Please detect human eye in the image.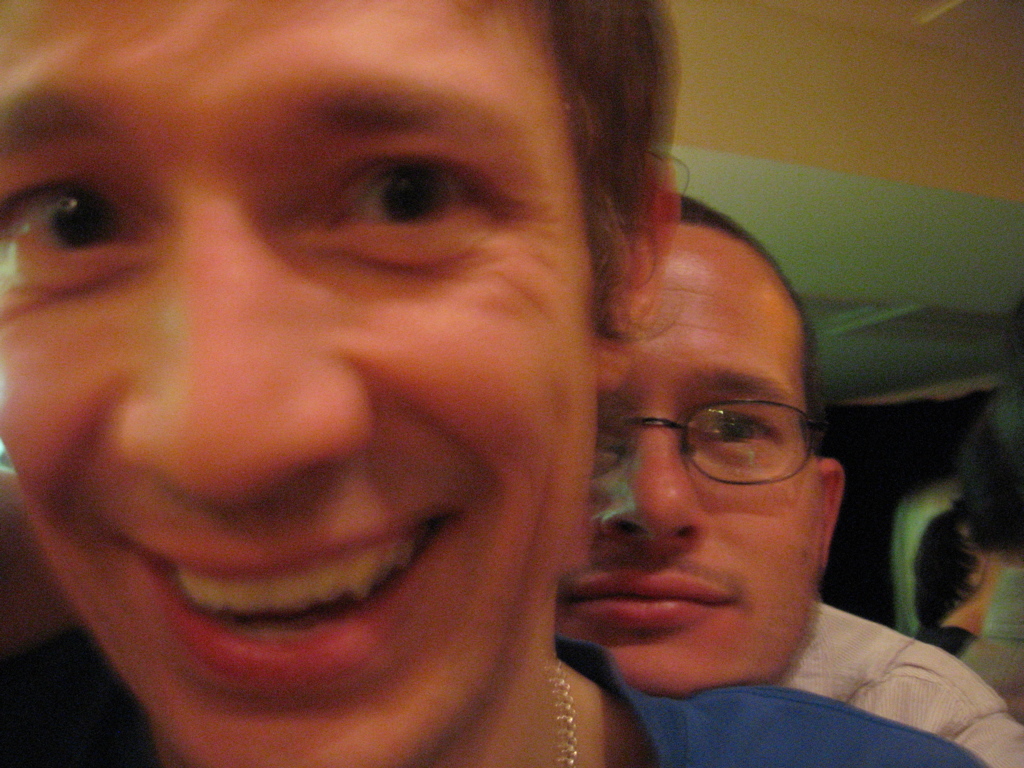
[694,396,782,453].
